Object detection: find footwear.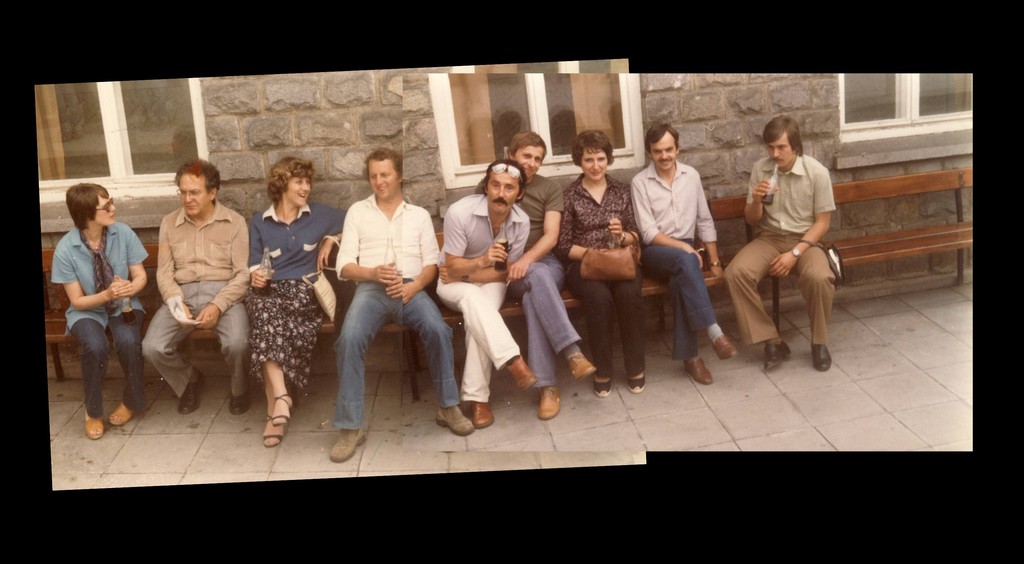
Rect(714, 327, 730, 358).
